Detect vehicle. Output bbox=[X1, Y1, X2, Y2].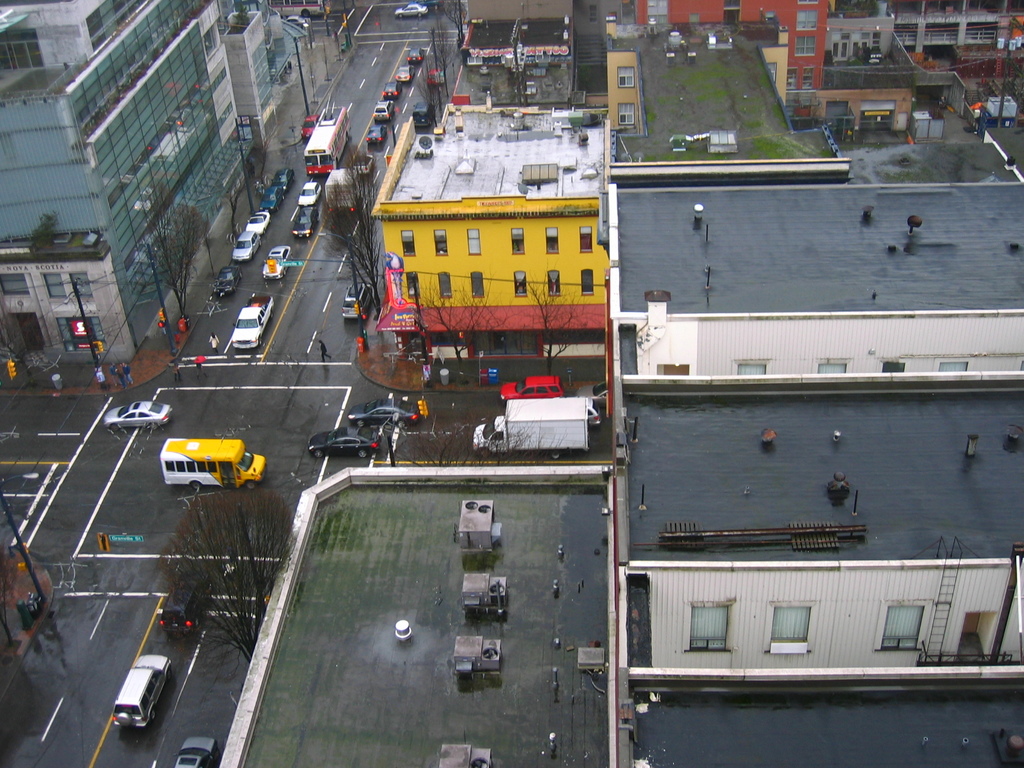
bbox=[229, 225, 263, 264].
